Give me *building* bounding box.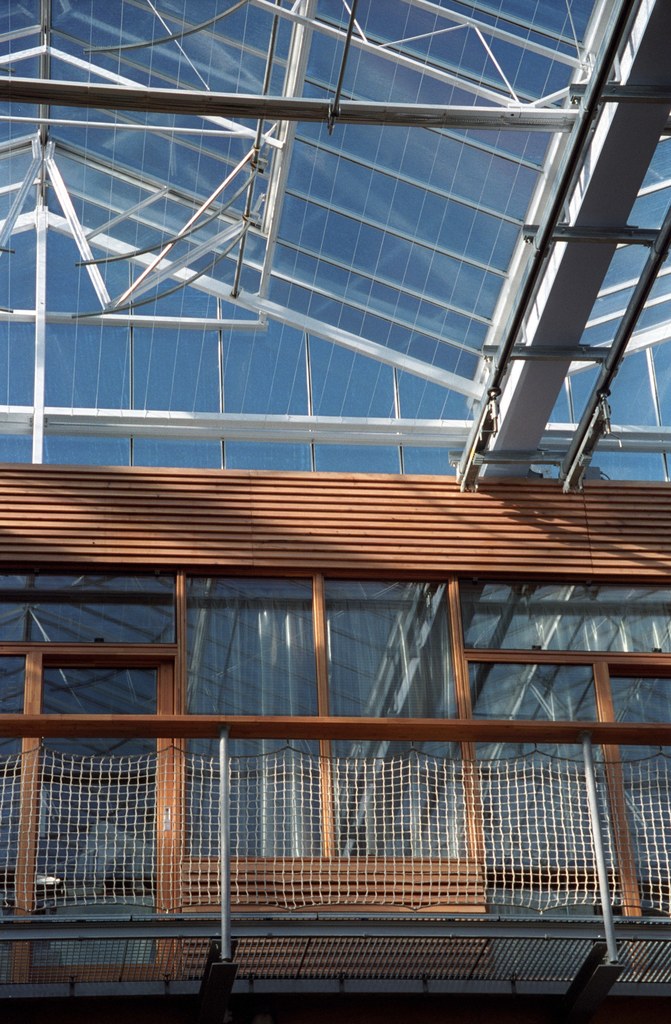
bbox=[0, 0, 664, 1022].
